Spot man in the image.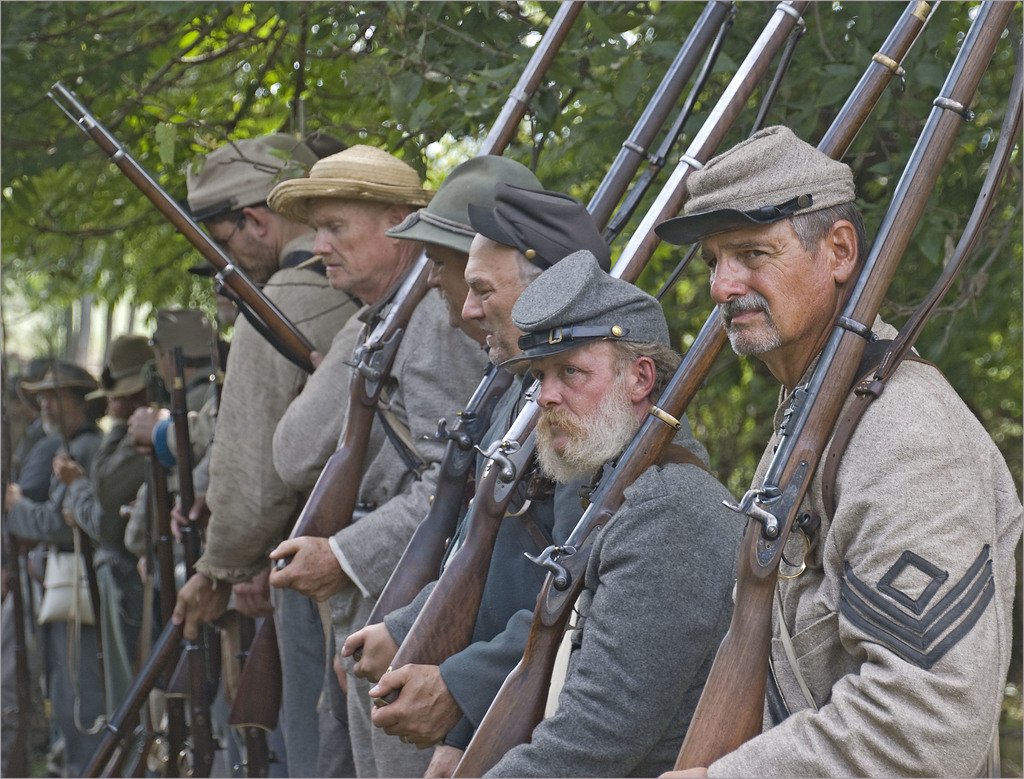
man found at detection(263, 140, 431, 773).
